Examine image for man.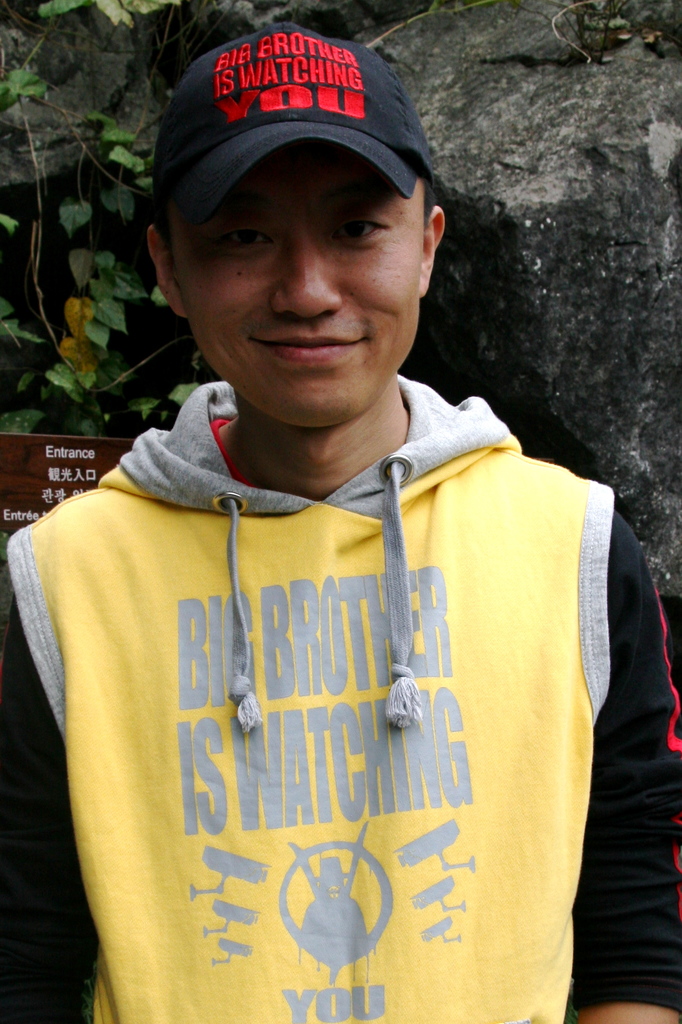
Examination result: <bbox>23, 15, 644, 1013</bbox>.
